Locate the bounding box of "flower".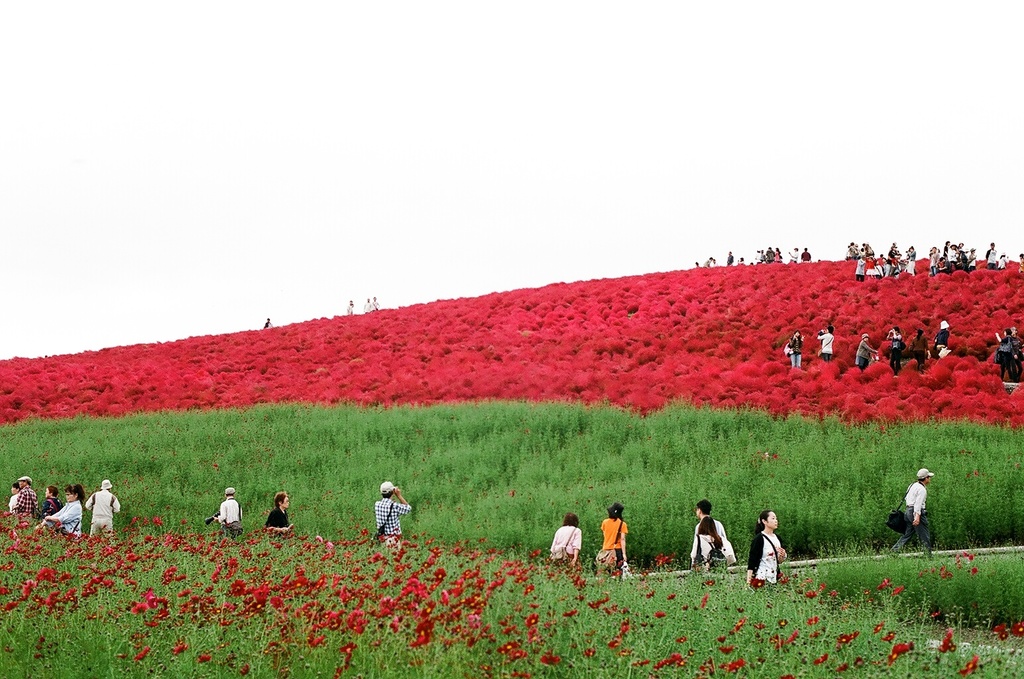
Bounding box: <bbox>853, 656, 865, 670</bbox>.
